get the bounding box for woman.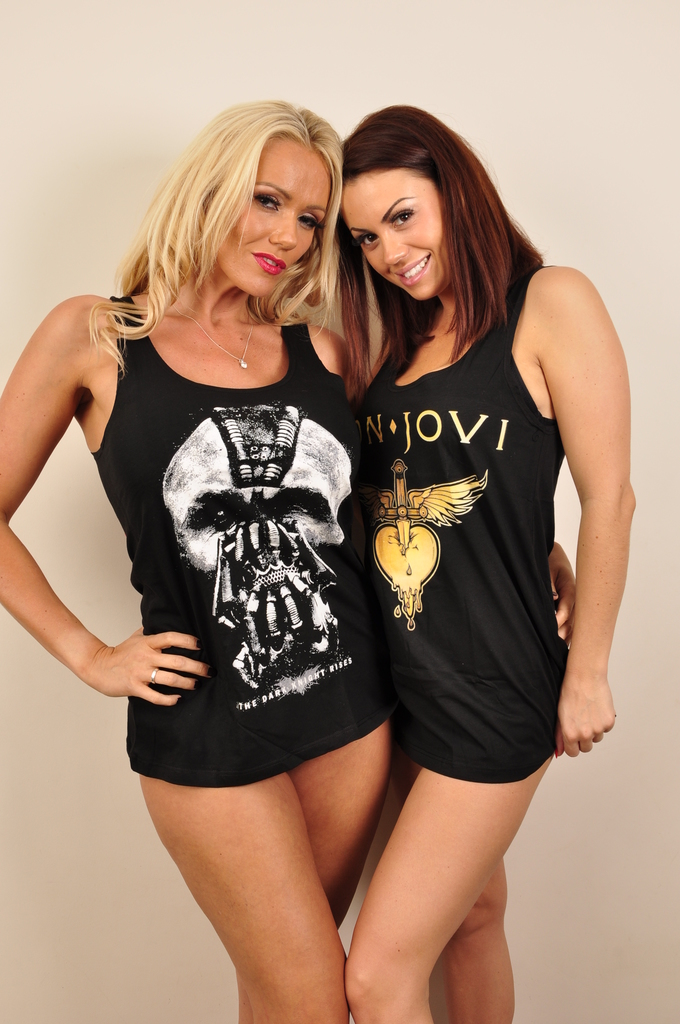
l=0, t=96, r=578, b=1023.
